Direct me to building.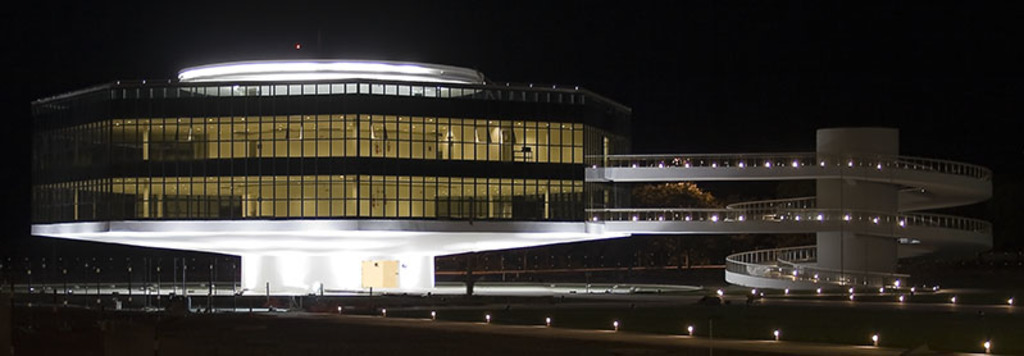
Direction: select_region(27, 44, 996, 295).
